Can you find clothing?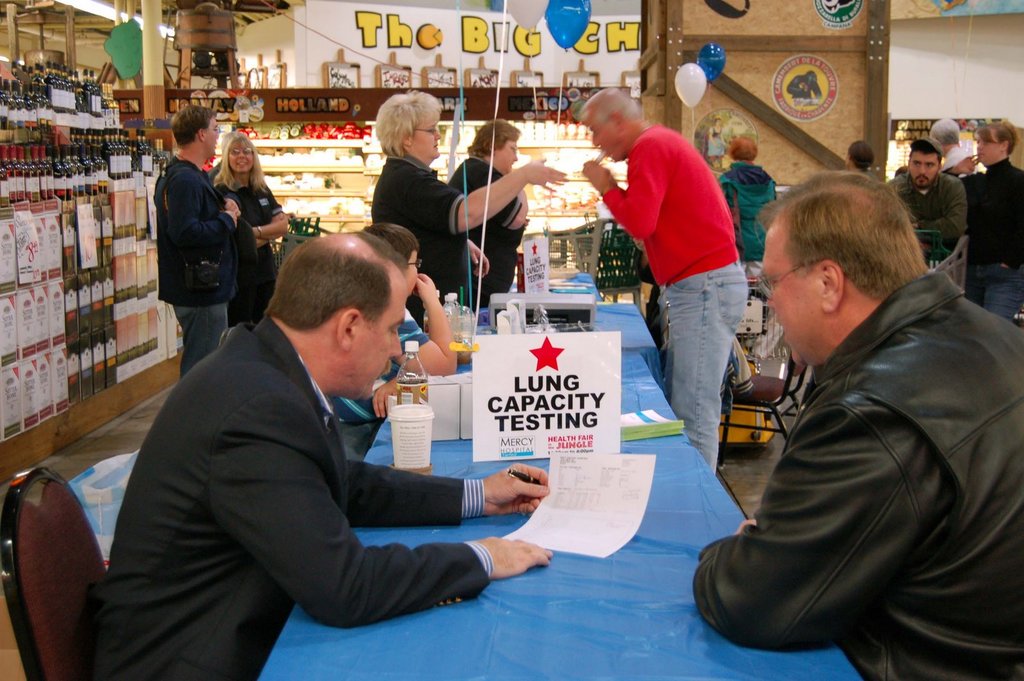
Yes, bounding box: (x1=717, y1=167, x2=770, y2=278).
